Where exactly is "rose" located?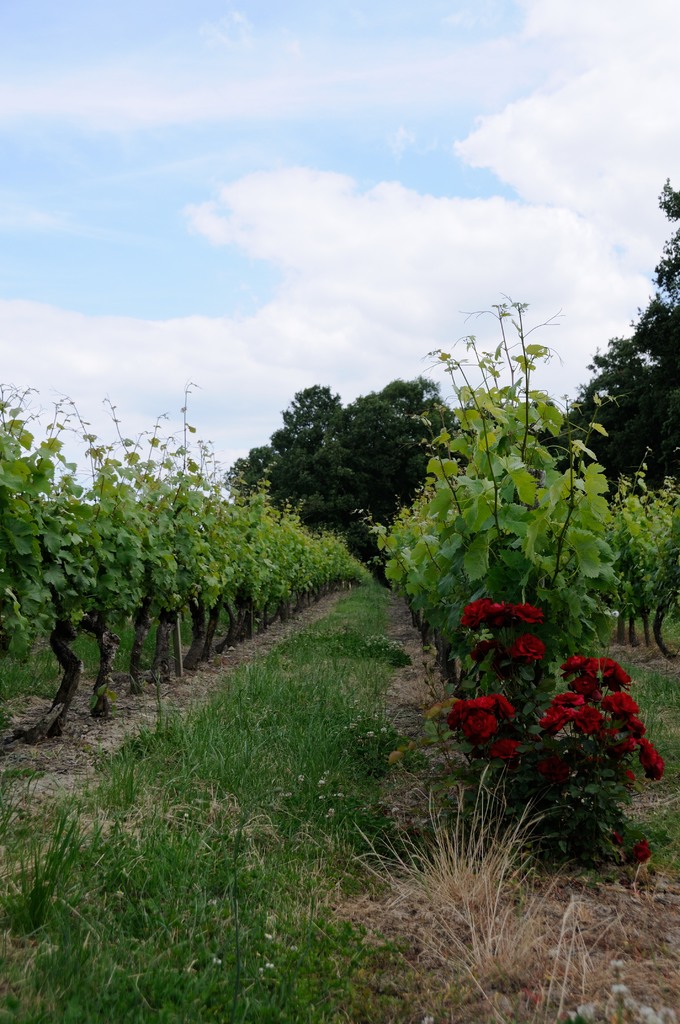
Its bounding box is 633:838:652:863.
